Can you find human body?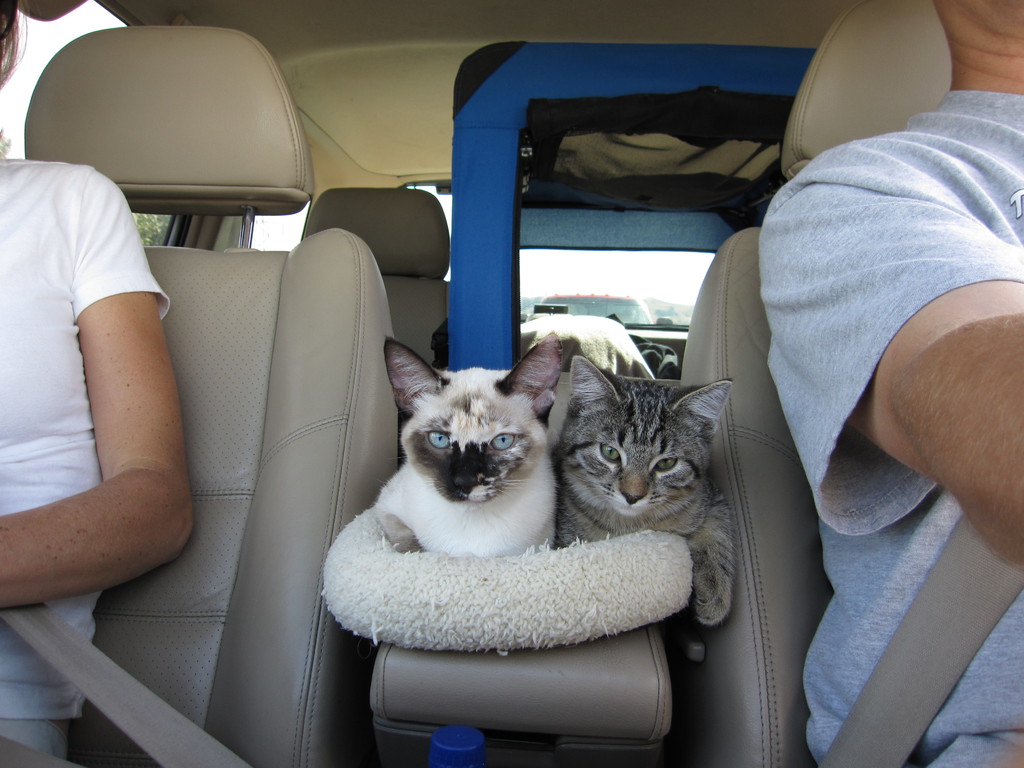
Yes, bounding box: rect(0, 155, 196, 767).
